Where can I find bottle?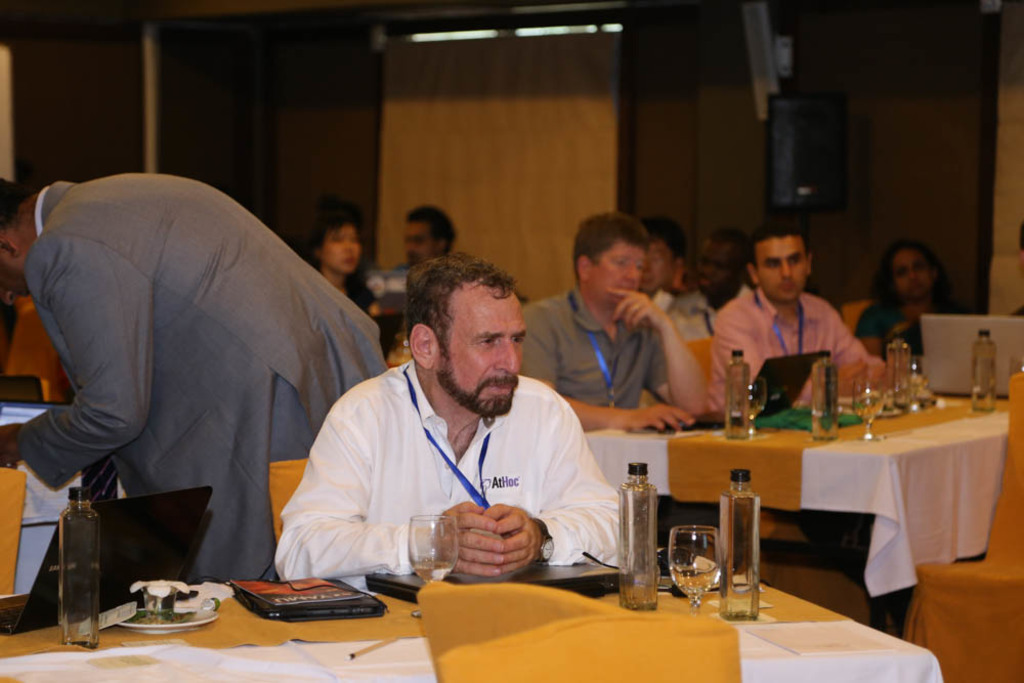
You can find it at x1=614, y1=463, x2=655, y2=613.
